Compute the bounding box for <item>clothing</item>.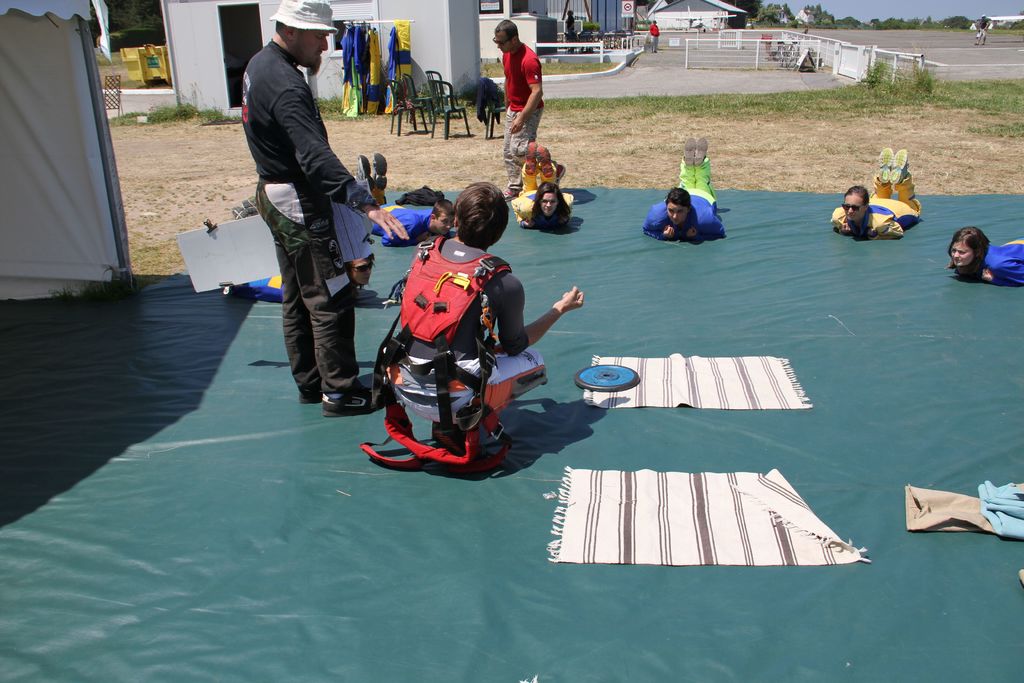
detection(394, 238, 543, 438).
